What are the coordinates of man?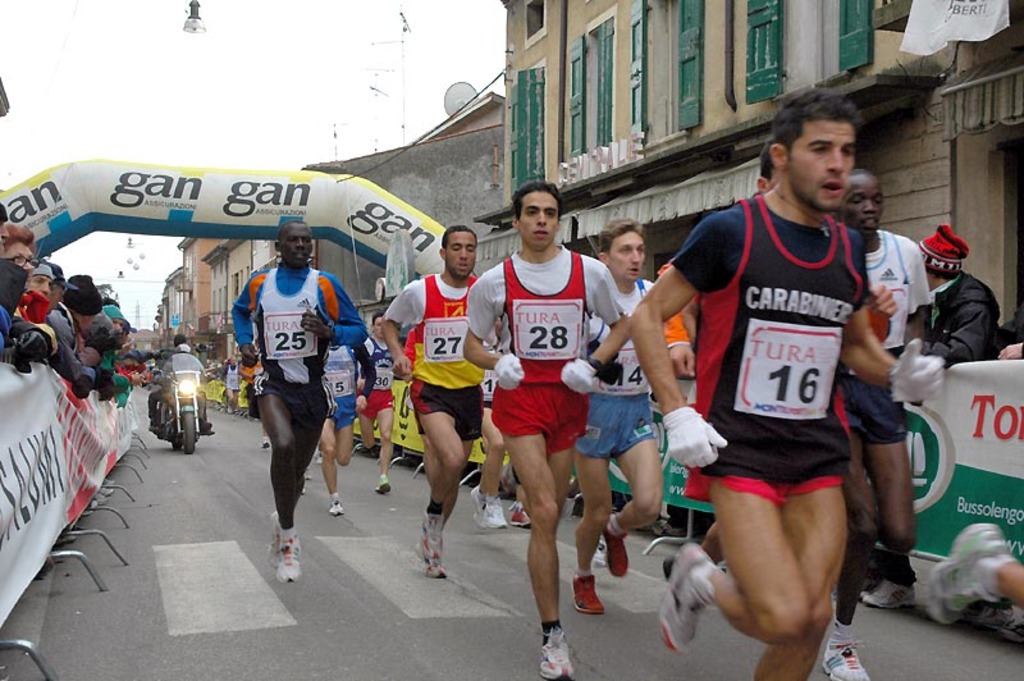
(655, 95, 918, 676).
